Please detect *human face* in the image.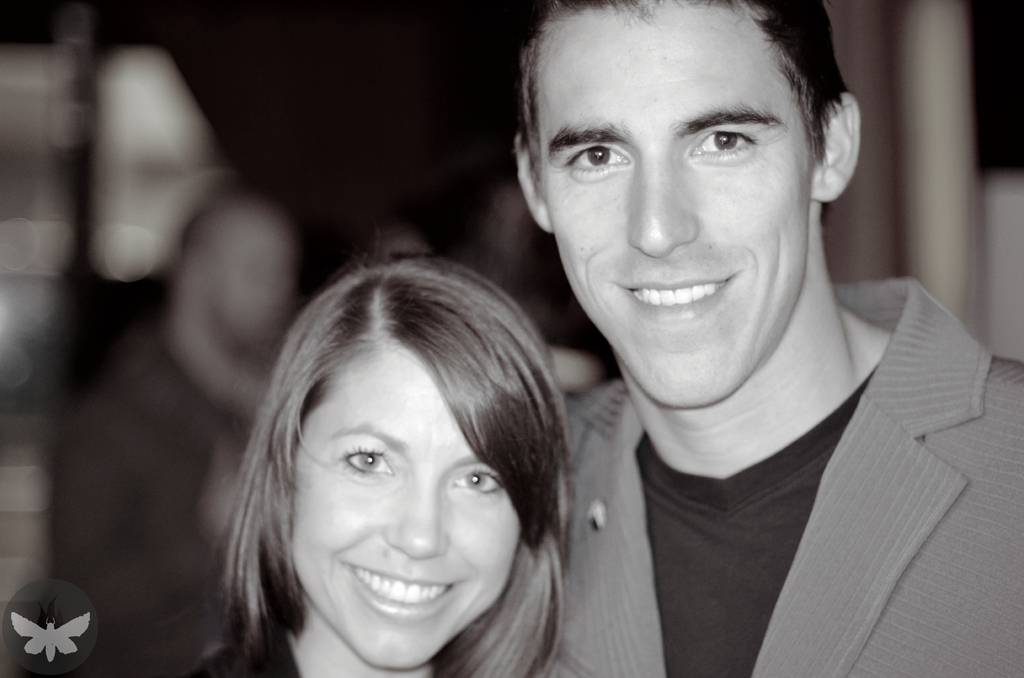
BBox(535, 17, 813, 407).
